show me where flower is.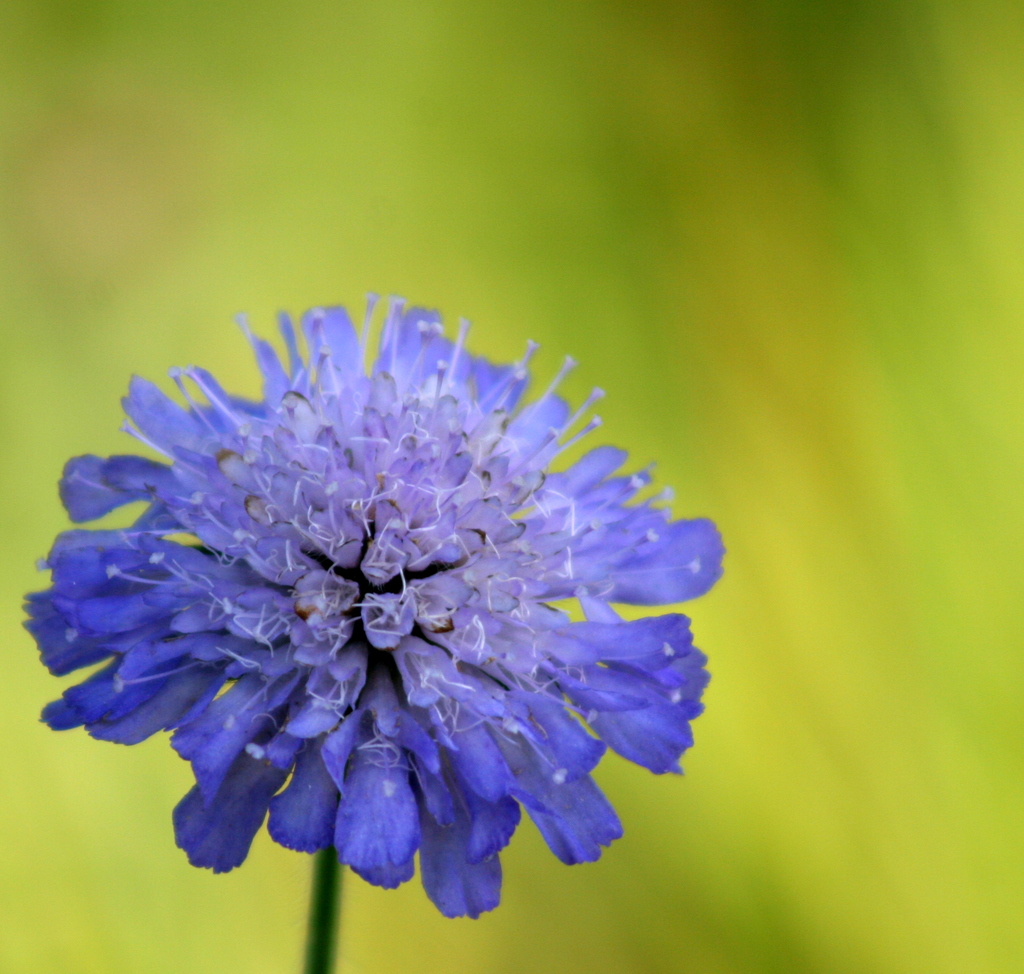
flower is at (x1=45, y1=311, x2=679, y2=935).
